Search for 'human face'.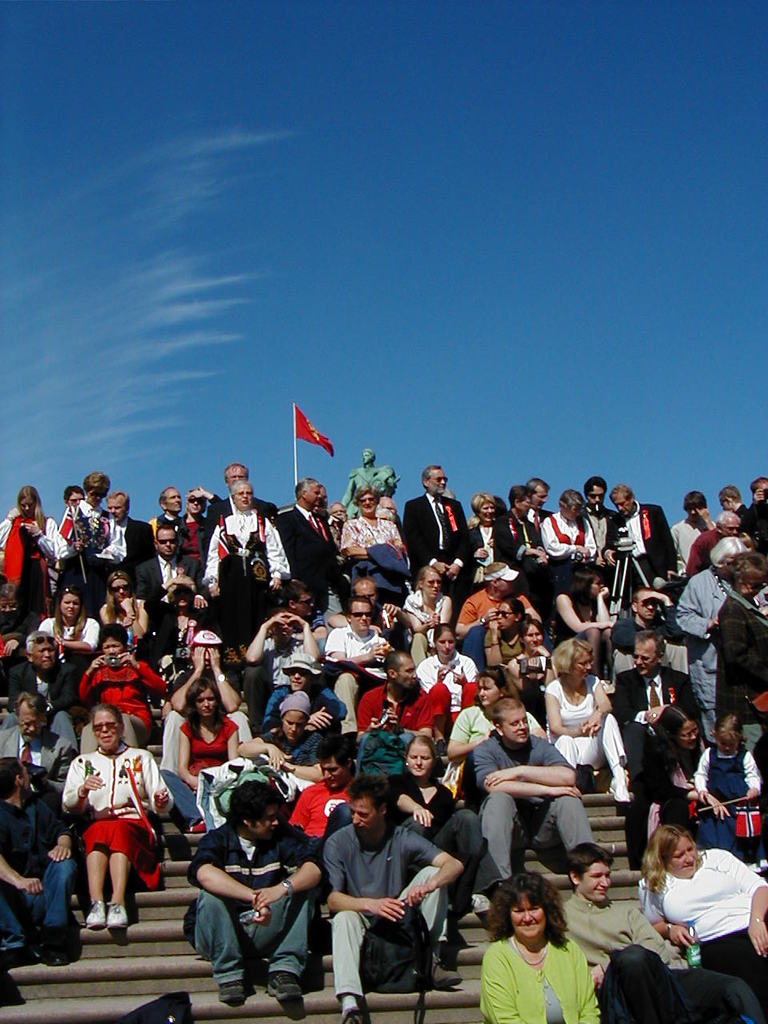
Found at {"x1": 395, "y1": 654, "x2": 423, "y2": 694}.
